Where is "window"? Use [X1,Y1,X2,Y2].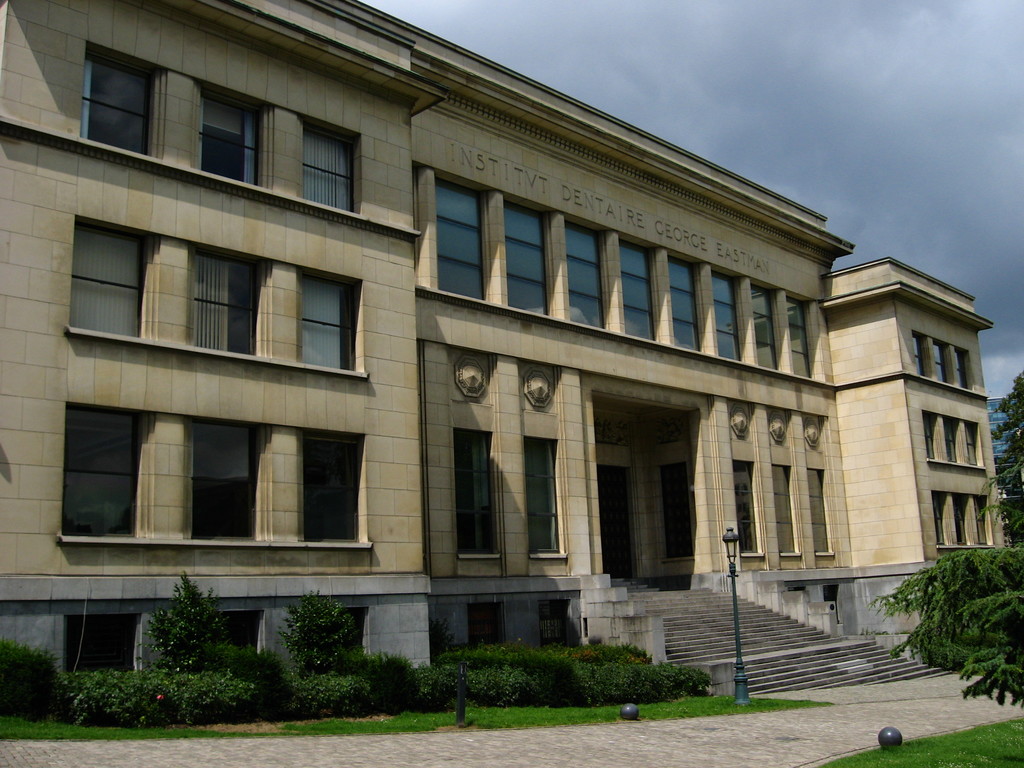
[927,408,985,468].
